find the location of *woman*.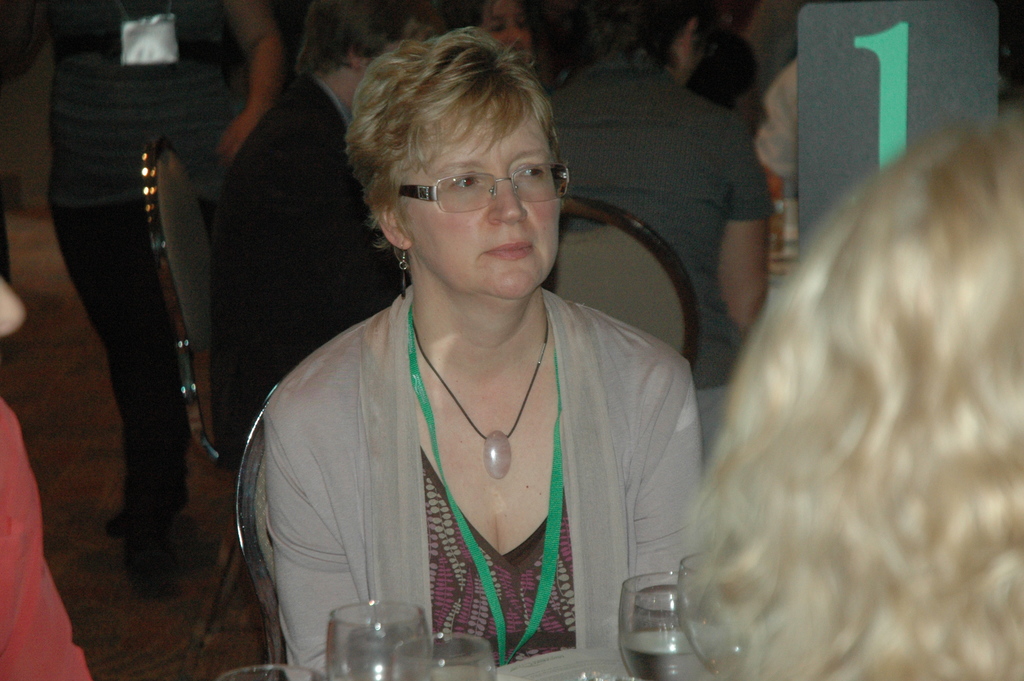
Location: (left=666, top=114, right=1023, bottom=680).
